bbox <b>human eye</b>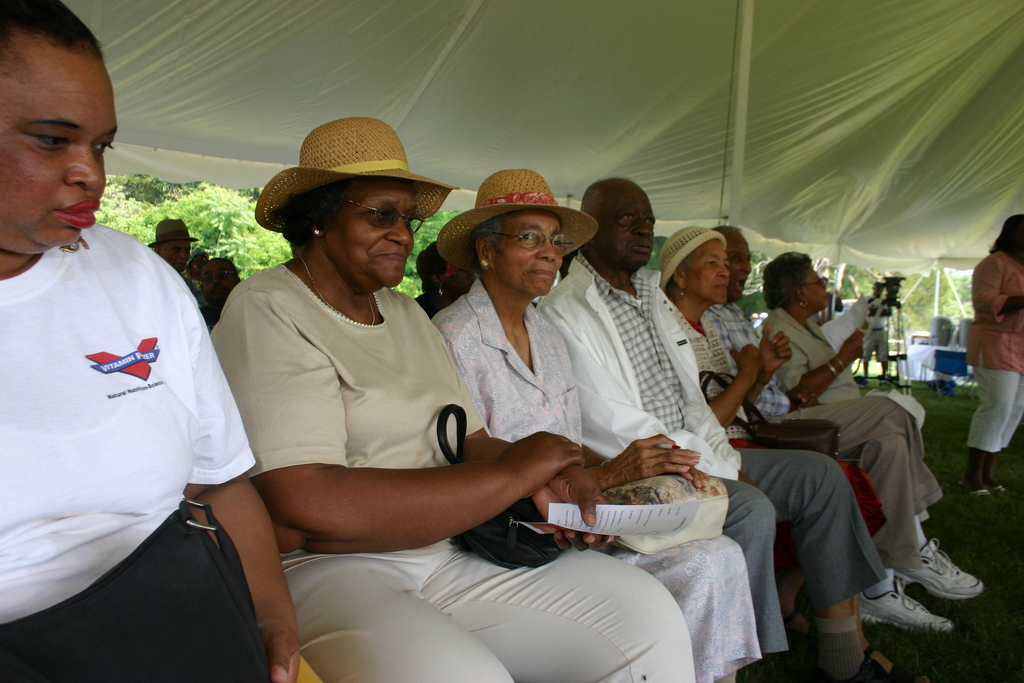
pyautogui.locateOnScreen(729, 251, 745, 265)
